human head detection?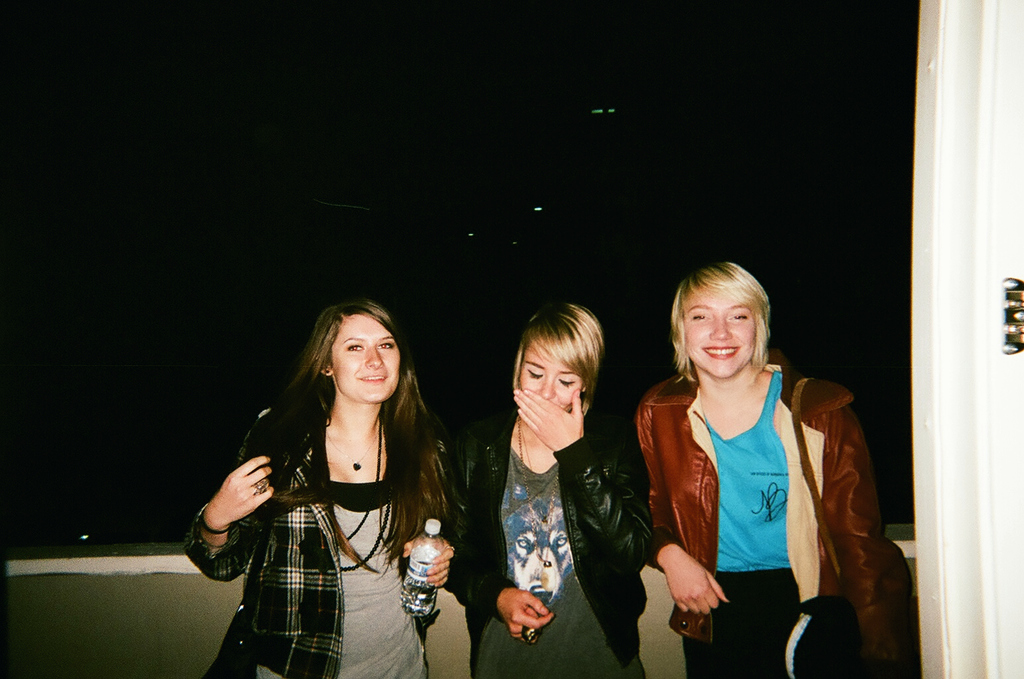
[513,308,608,411]
